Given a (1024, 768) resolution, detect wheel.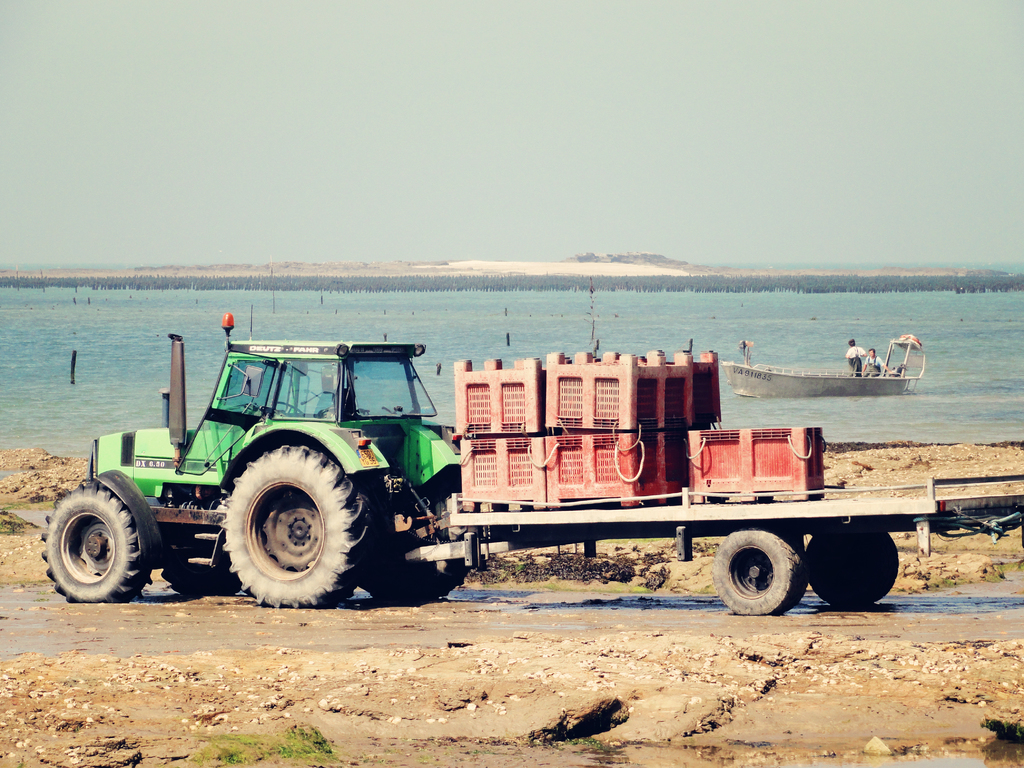
200:445:358:595.
